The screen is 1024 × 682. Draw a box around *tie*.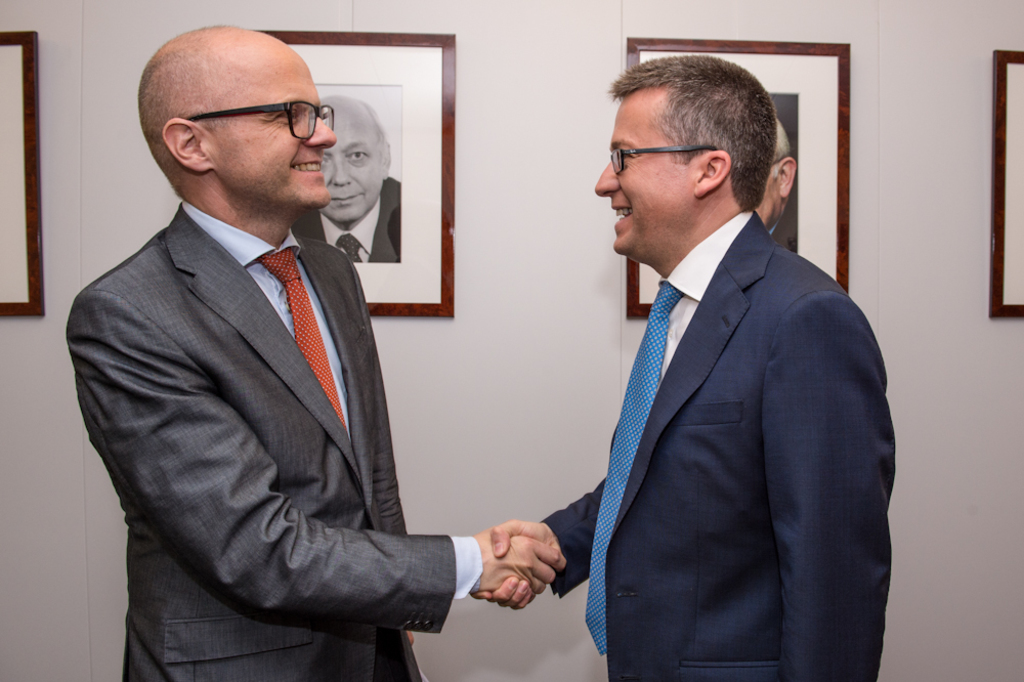
pyautogui.locateOnScreen(251, 247, 350, 425).
